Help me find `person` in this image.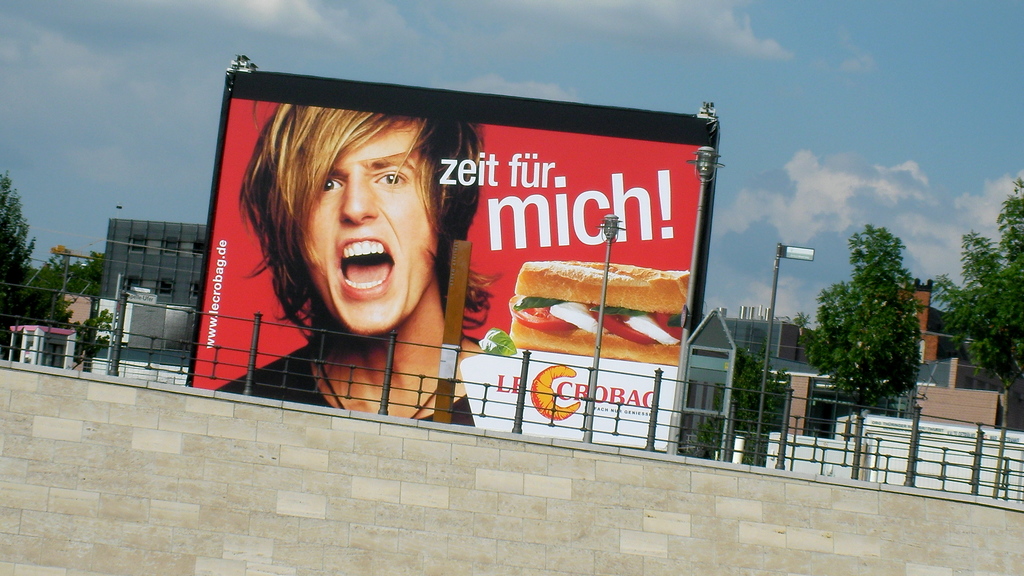
Found it: Rect(209, 98, 504, 427).
